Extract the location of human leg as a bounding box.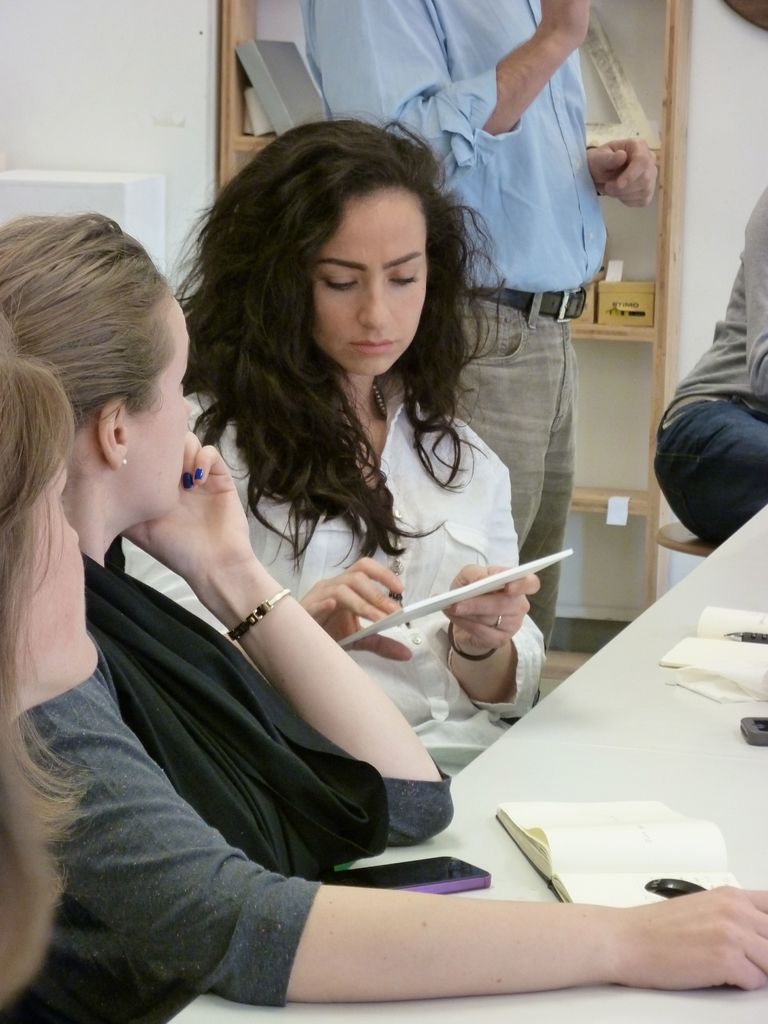
<box>650,396,767,538</box>.
